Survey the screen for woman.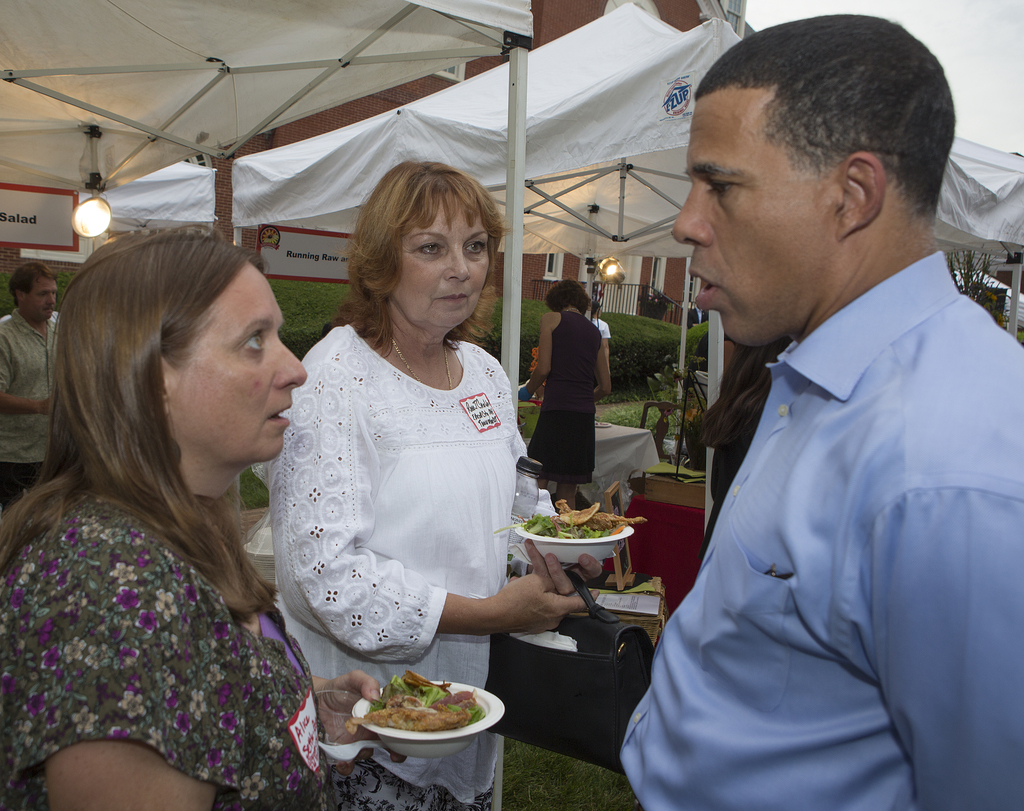
Survey found: [left=268, top=164, right=550, bottom=748].
